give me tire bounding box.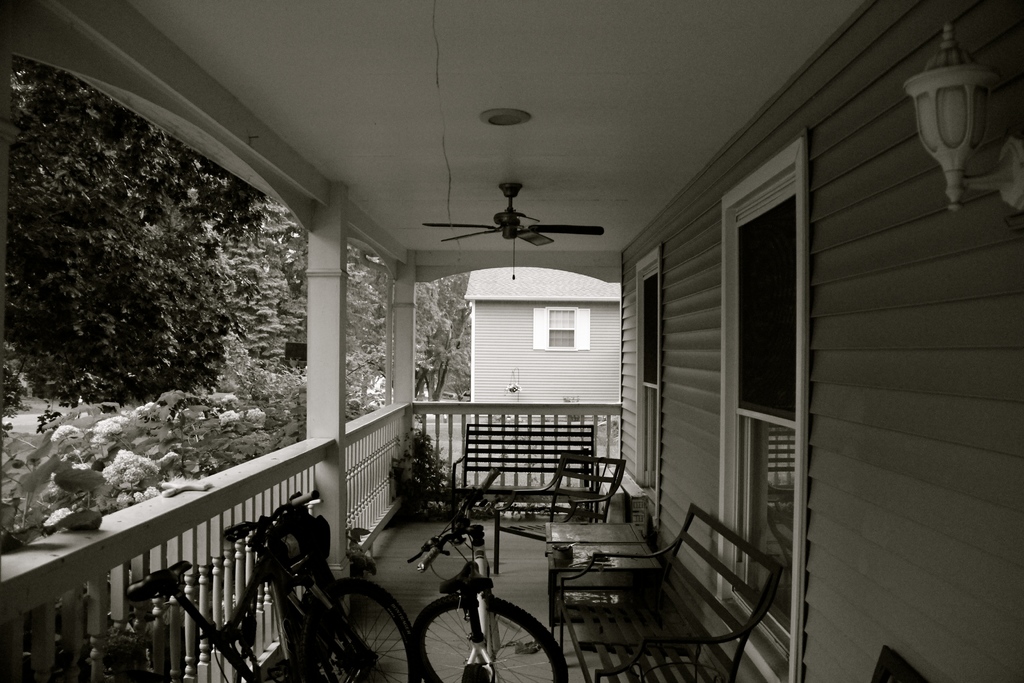
[left=294, top=578, right=419, bottom=682].
